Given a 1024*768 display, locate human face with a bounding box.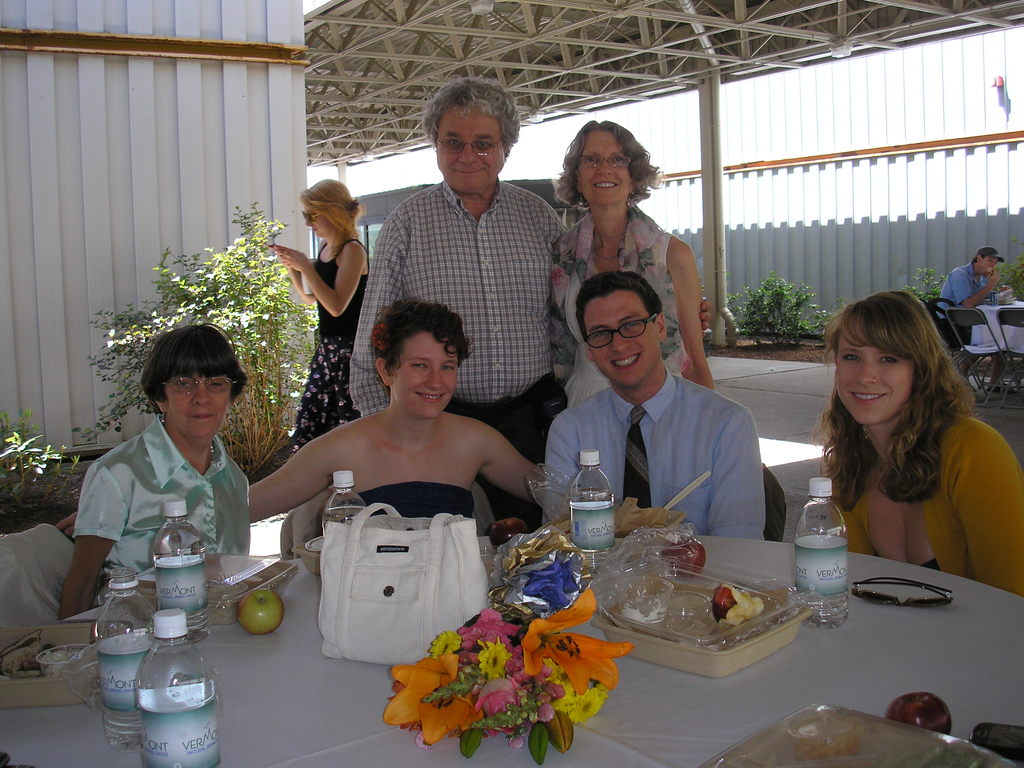
Located: {"left": 578, "top": 131, "right": 632, "bottom": 209}.
